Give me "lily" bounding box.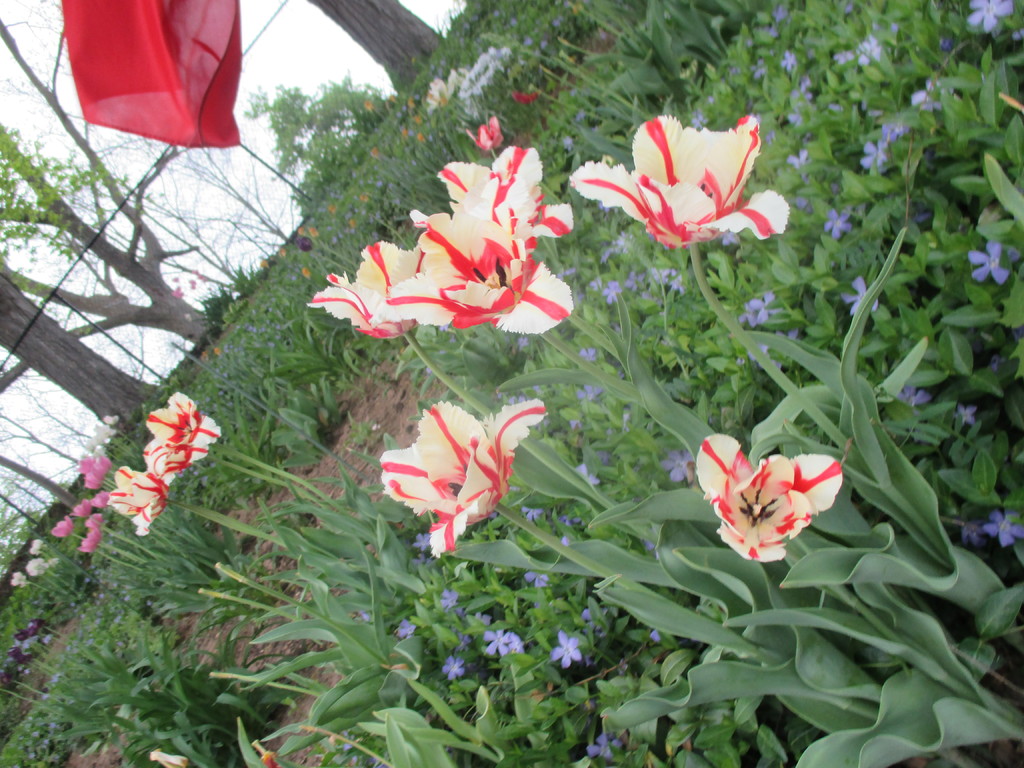
{"x1": 102, "y1": 466, "x2": 170, "y2": 540}.
